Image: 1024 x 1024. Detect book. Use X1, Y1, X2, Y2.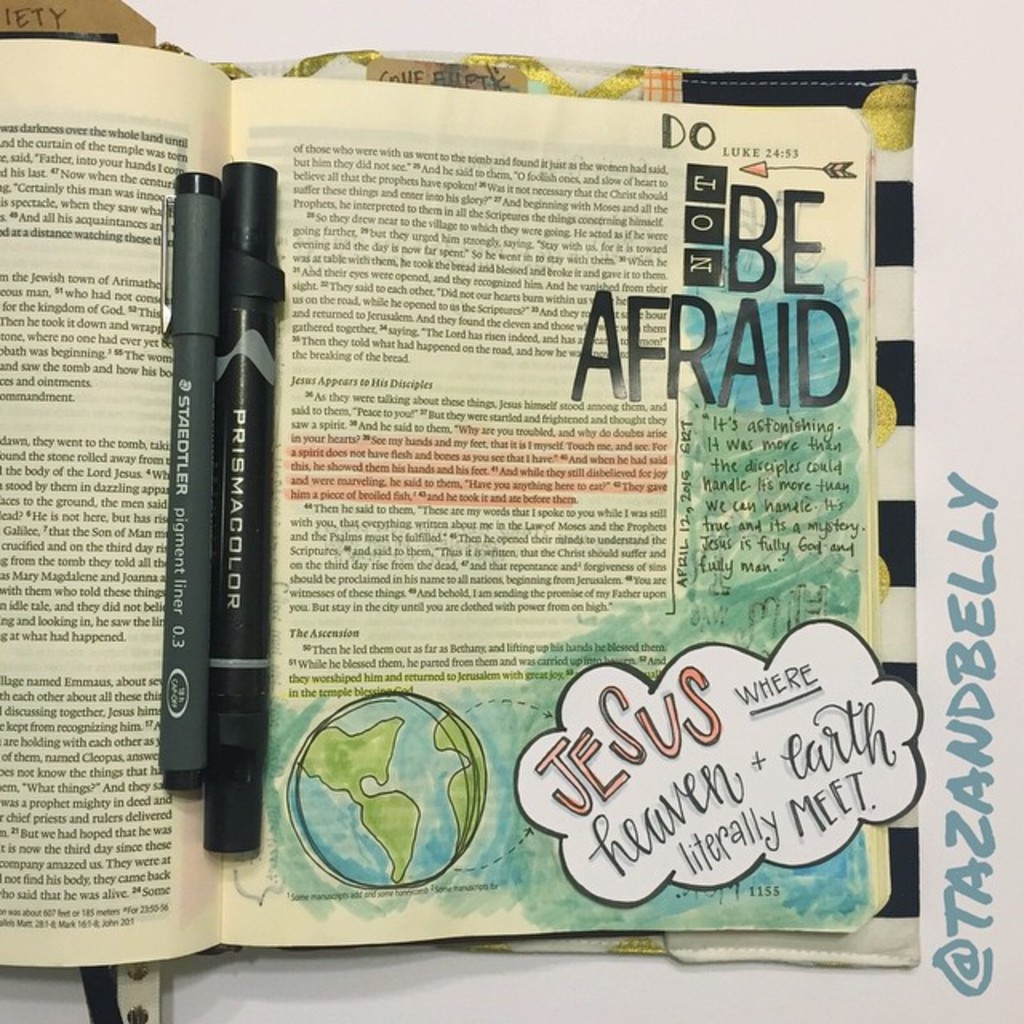
0, 32, 899, 970.
